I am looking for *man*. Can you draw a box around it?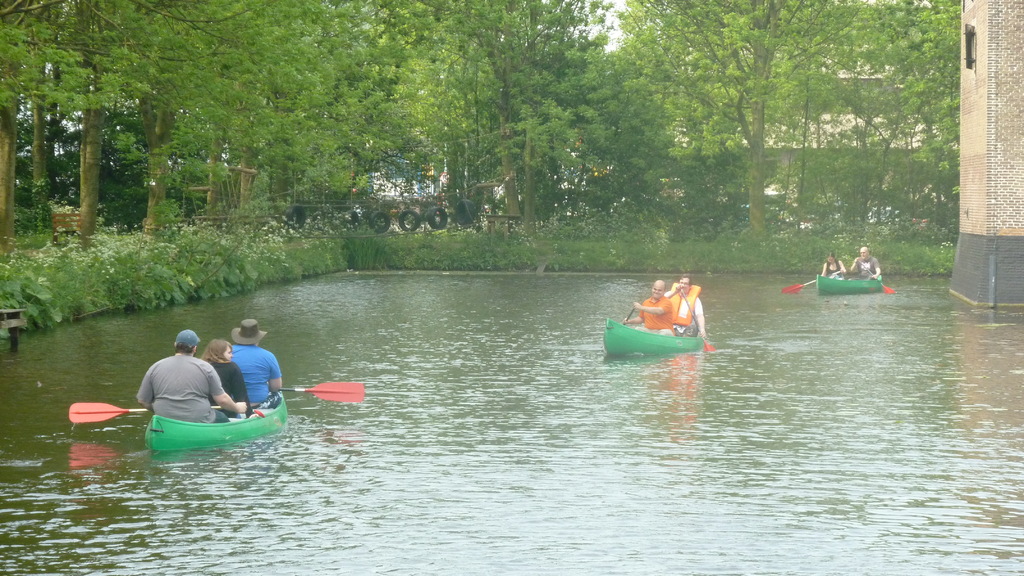
Sure, the bounding box is bbox(847, 246, 882, 280).
